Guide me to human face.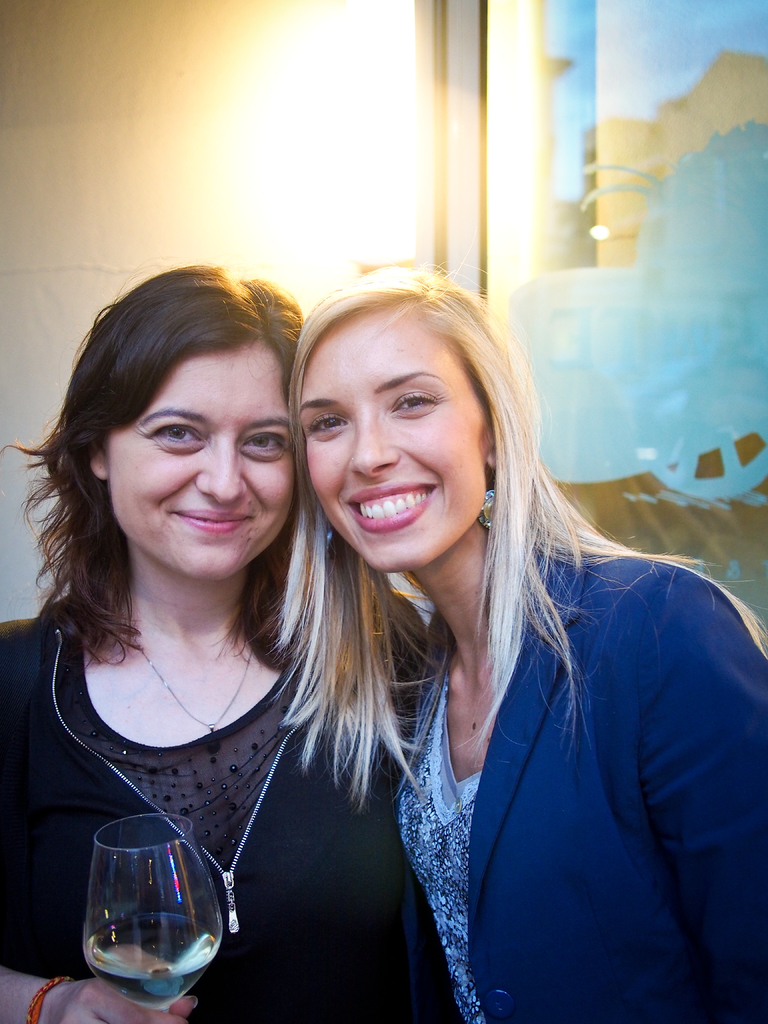
Guidance: bbox(108, 344, 298, 582).
